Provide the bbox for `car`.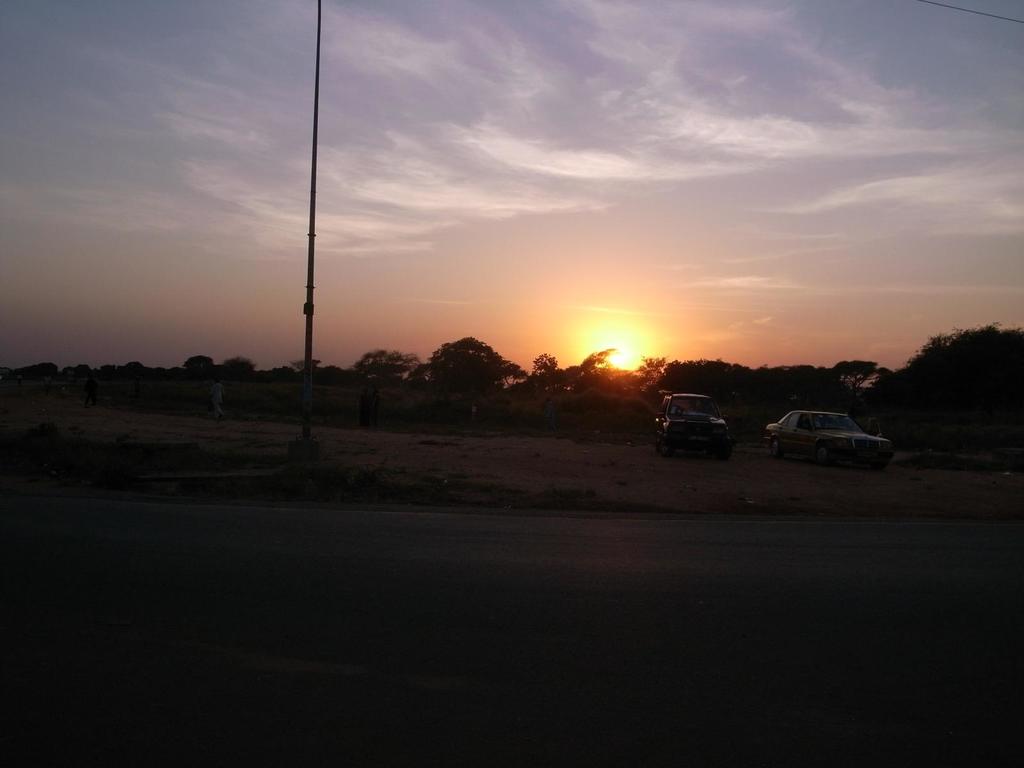
BBox(769, 399, 896, 467).
